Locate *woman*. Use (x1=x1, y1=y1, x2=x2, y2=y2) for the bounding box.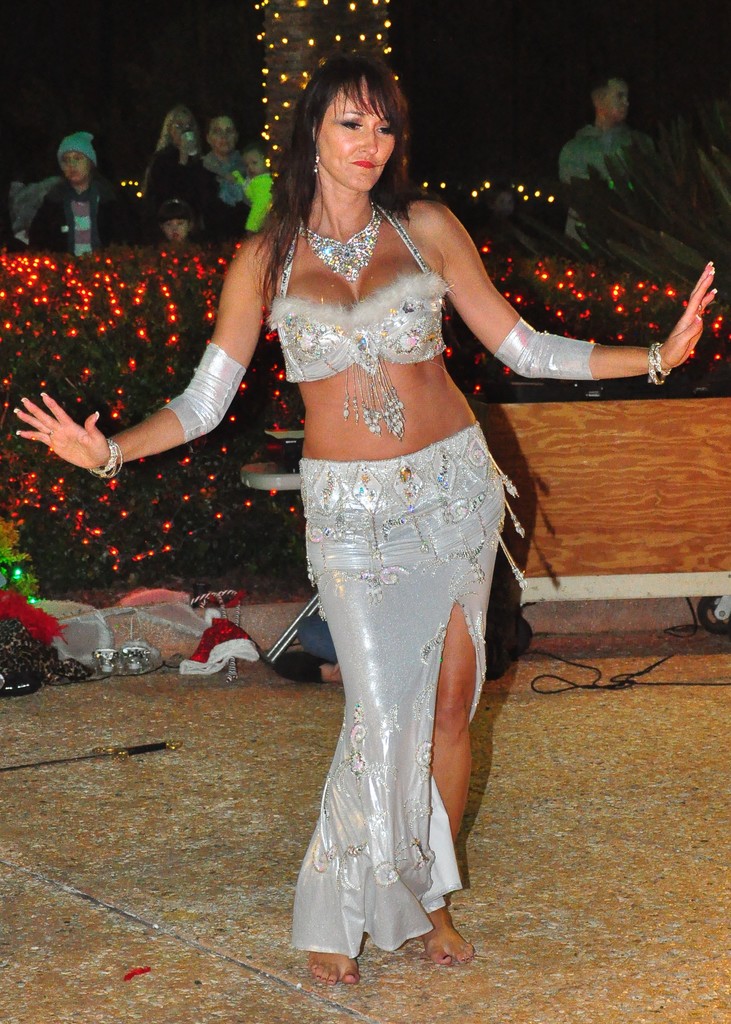
(x1=141, y1=108, x2=216, y2=206).
